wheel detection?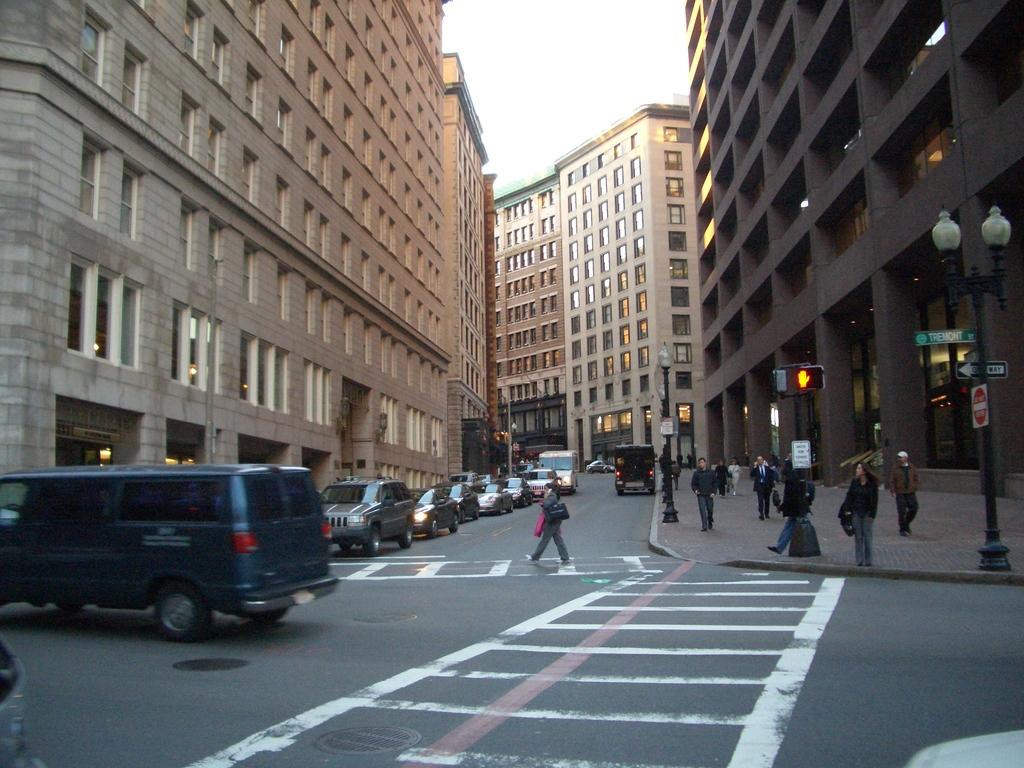
<bbox>364, 526, 381, 556</bbox>
